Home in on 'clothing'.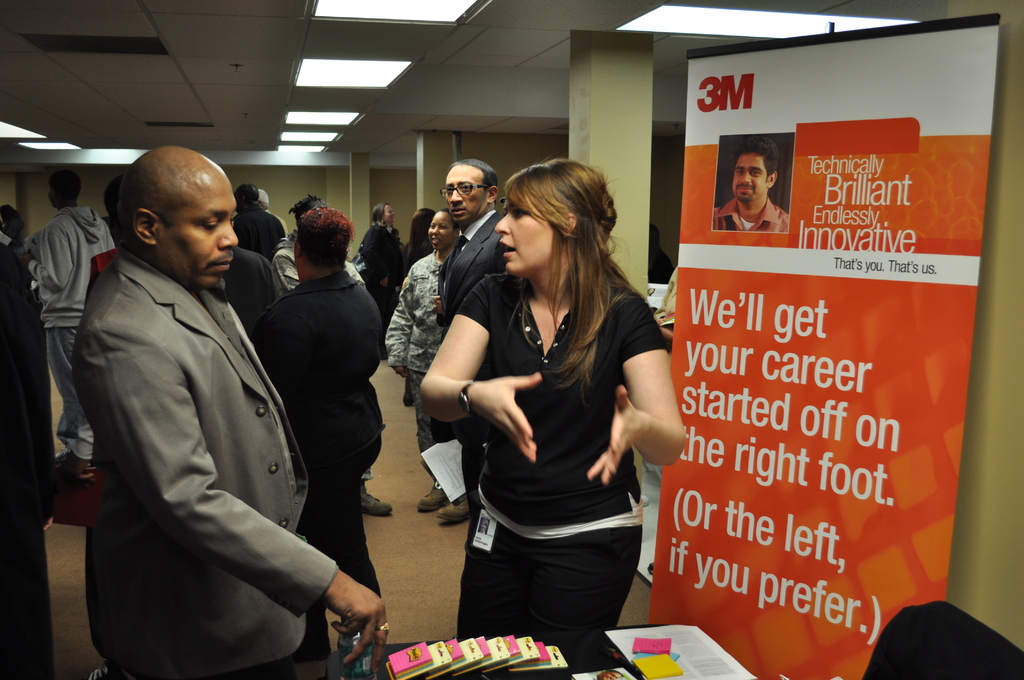
Homed in at [220,246,275,332].
